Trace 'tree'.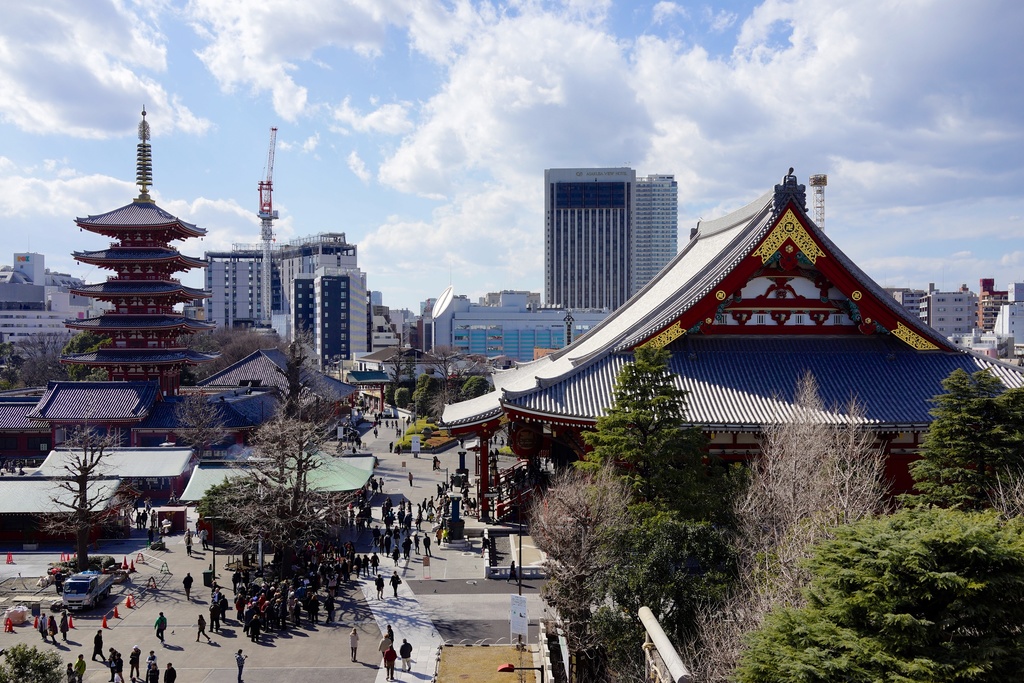
Traced to rect(386, 338, 411, 407).
